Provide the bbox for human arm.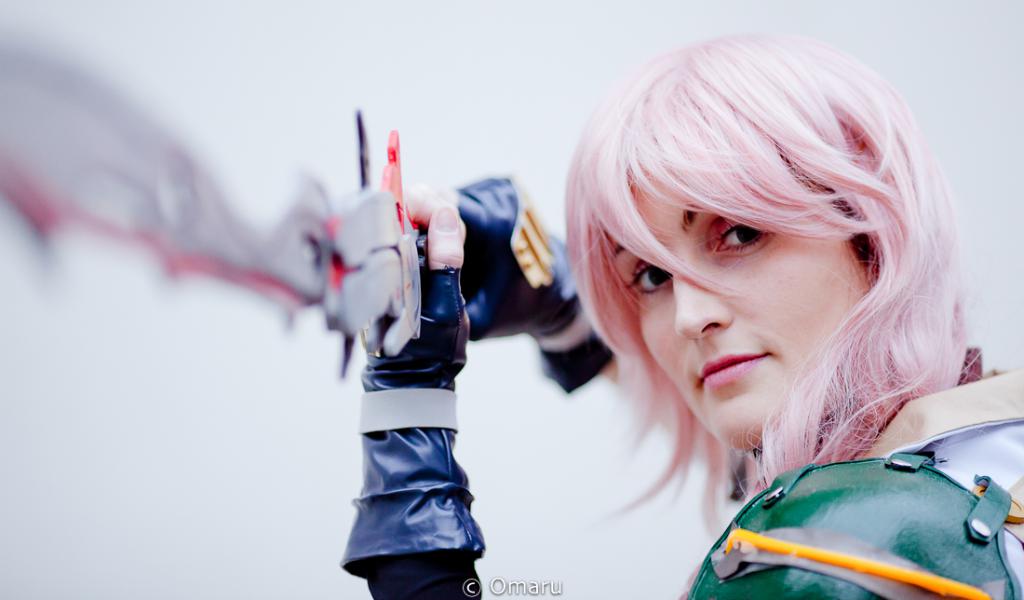
[x1=338, y1=127, x2=490, y2=595].
